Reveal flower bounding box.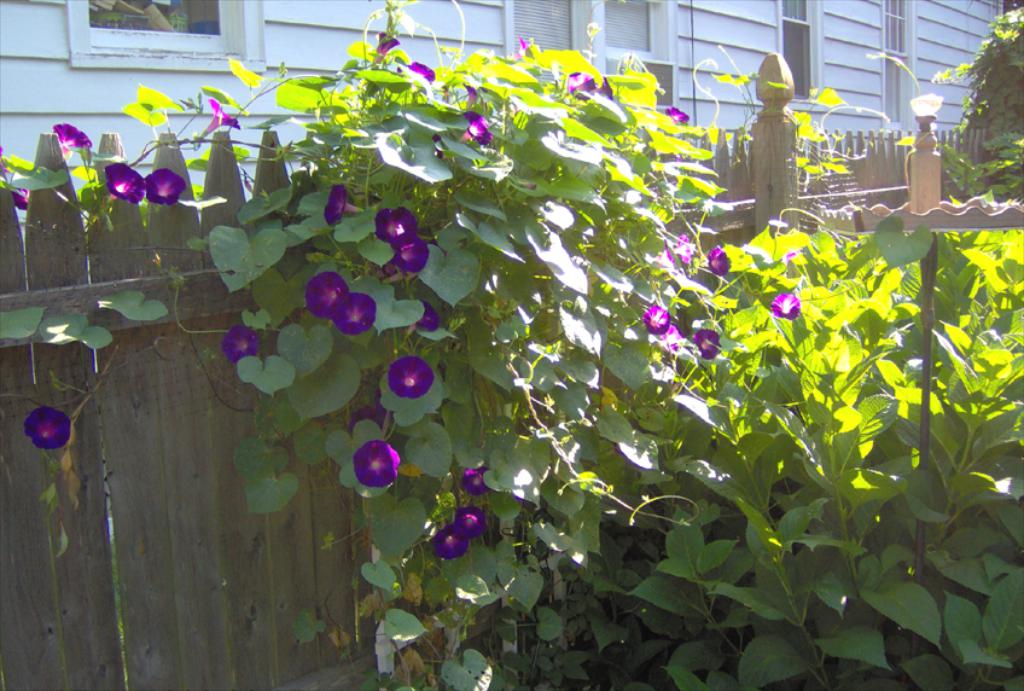
Revealed: BBox(593, 77, 613, 101).
